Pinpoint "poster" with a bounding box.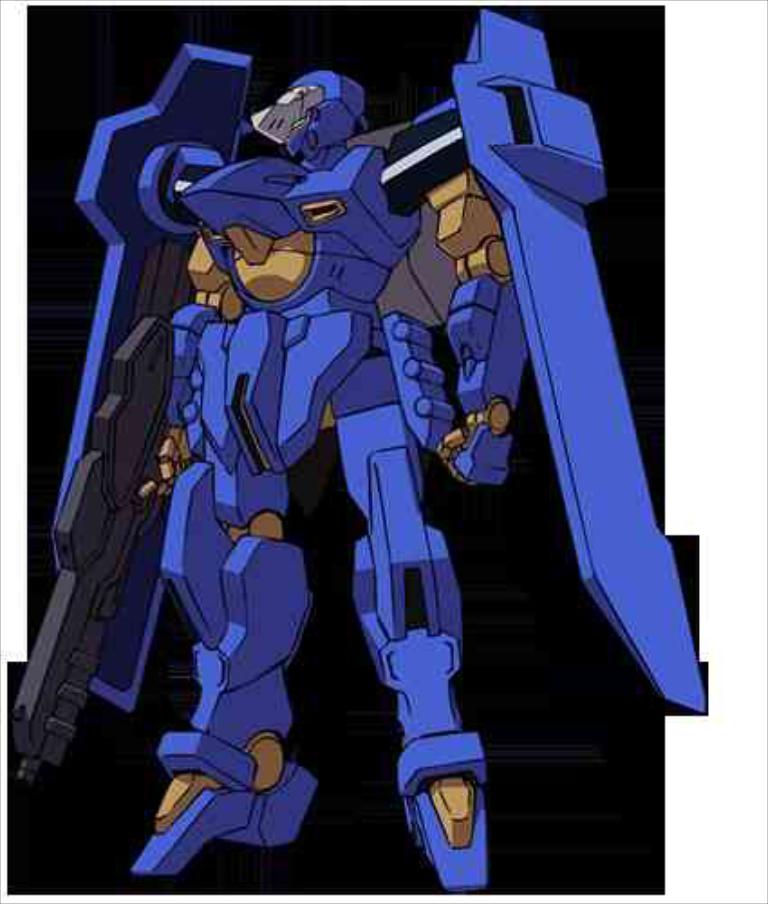
2 0 766 902.
